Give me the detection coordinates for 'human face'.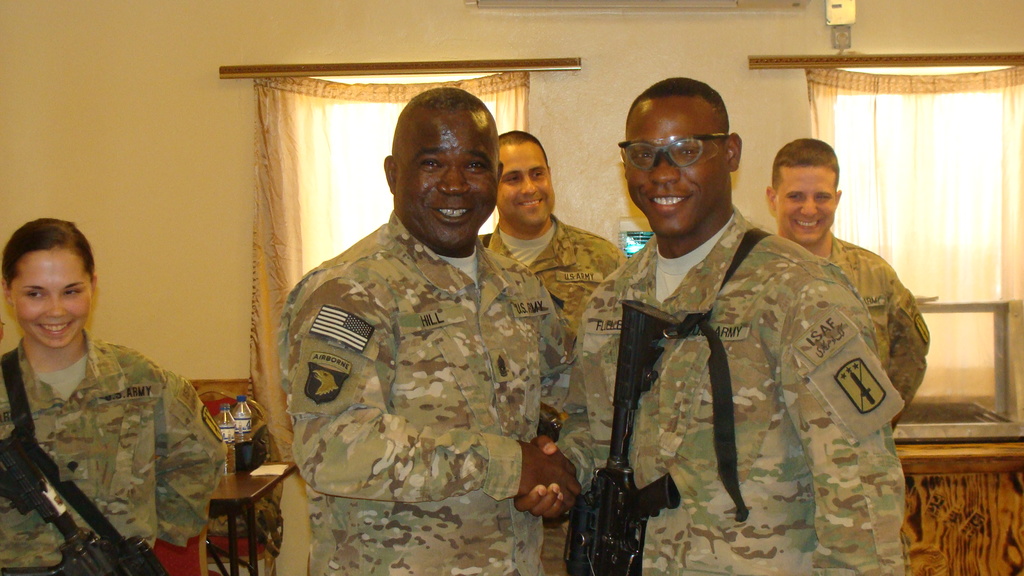
(x1=623, y1=100, x2=734, y2=242).
